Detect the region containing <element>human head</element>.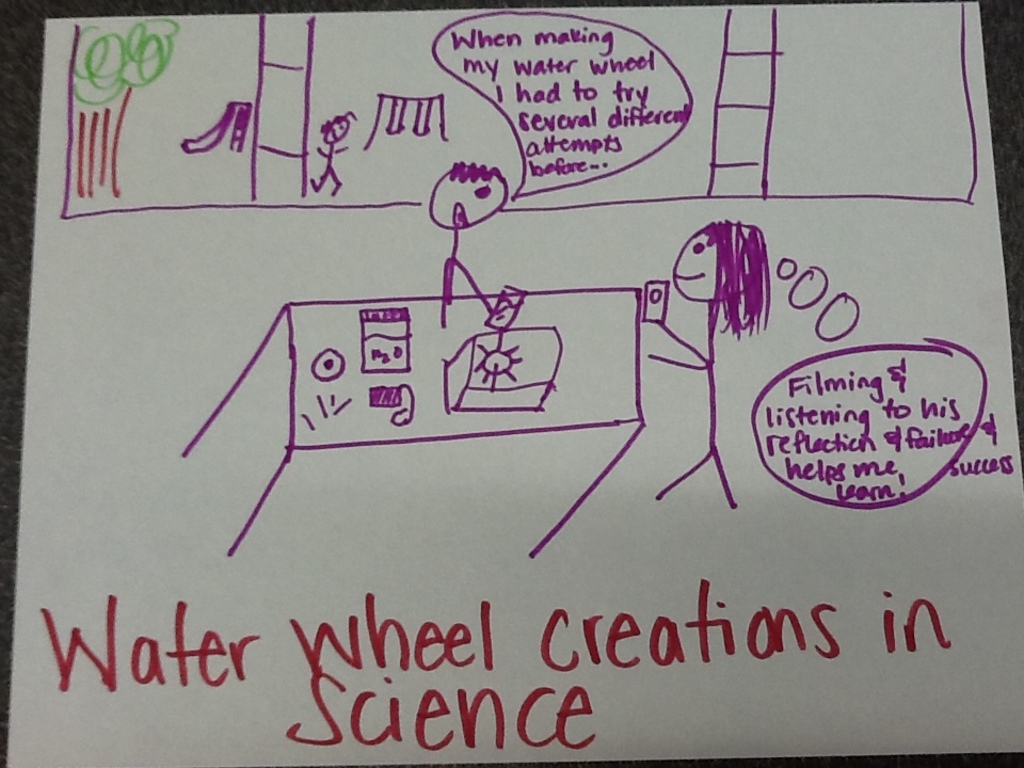
BBox(323, 116, 349, 147).
